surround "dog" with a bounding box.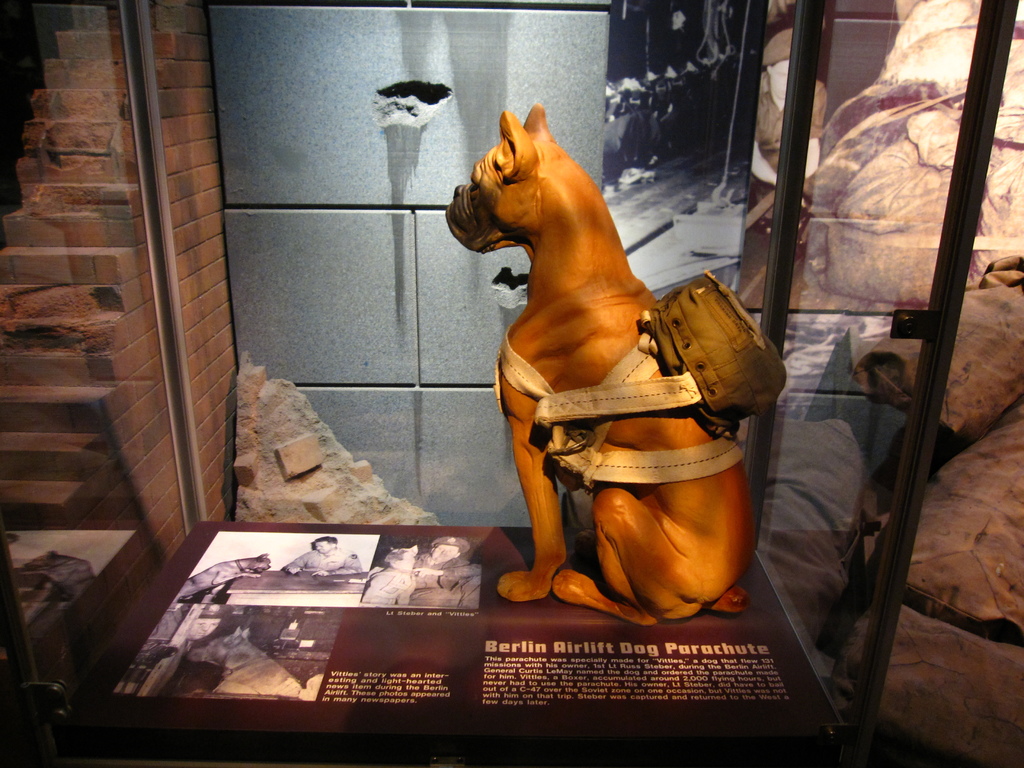
select_region(442, 102, 767, 620).
